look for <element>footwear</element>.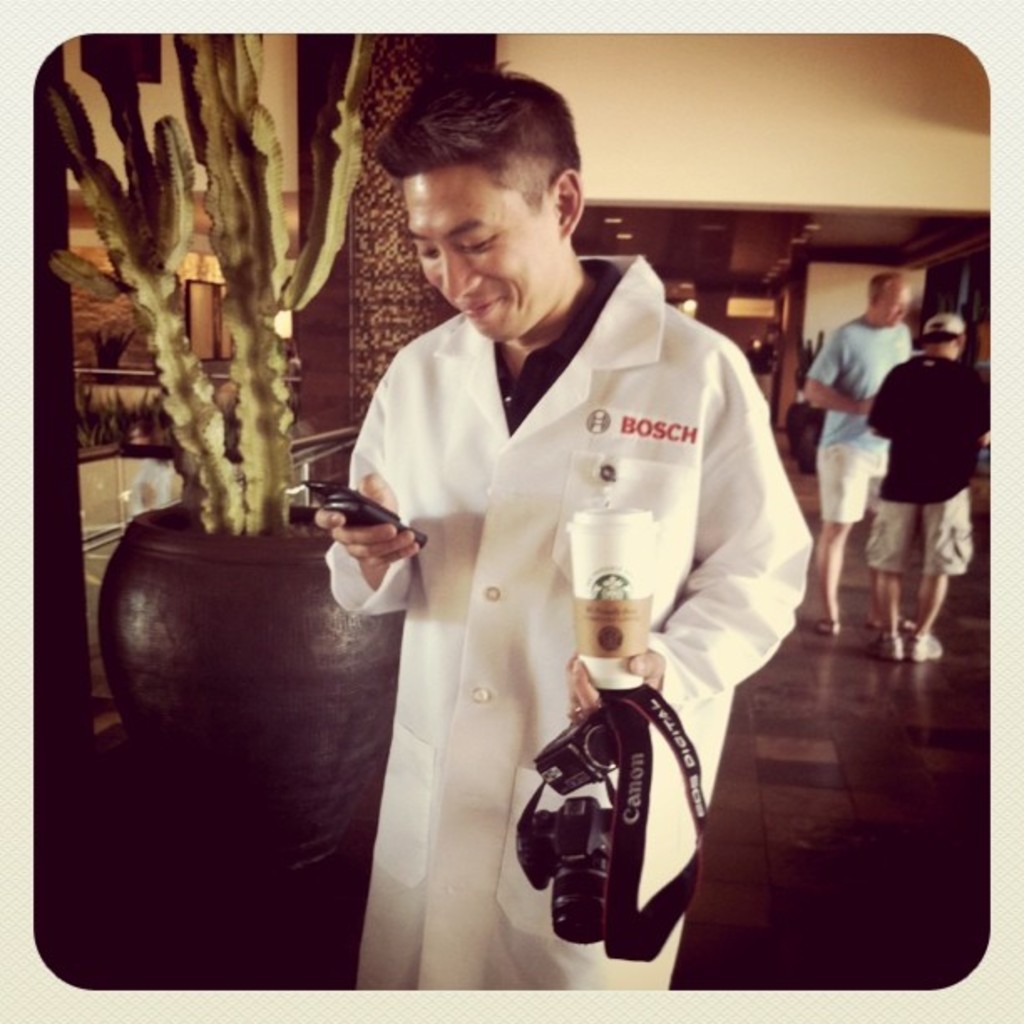
Found: select_region(813, 619, 837, 636).
